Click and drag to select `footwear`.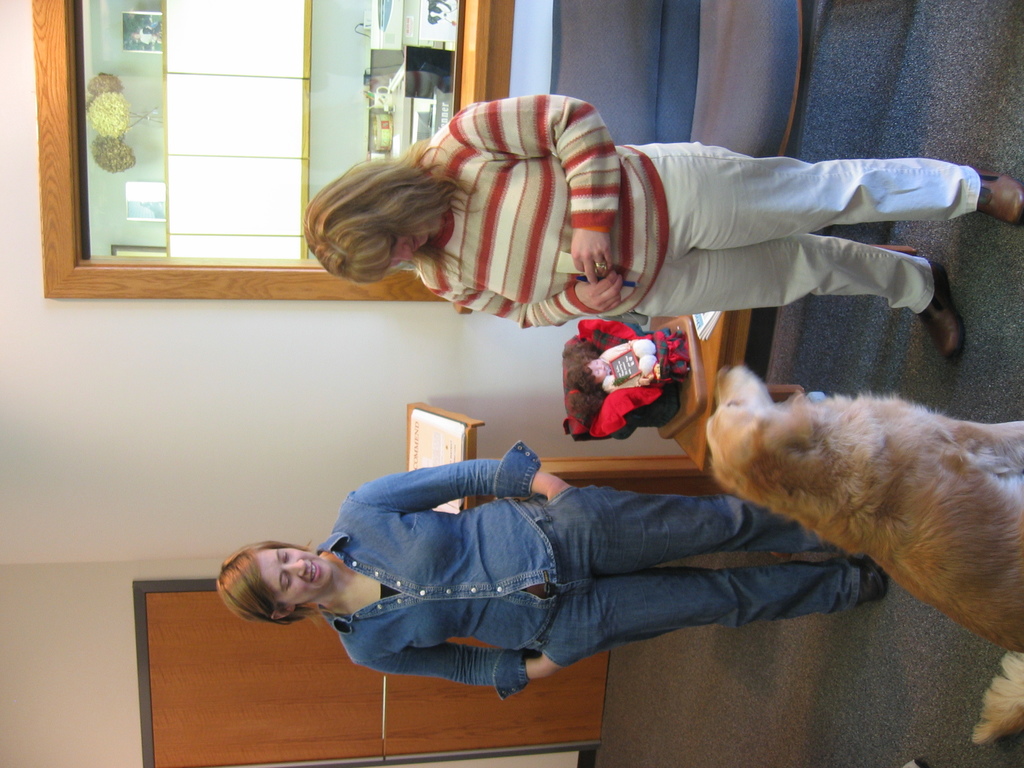
Selection: <bbox>852, 556, 888, 605</bbox>.
